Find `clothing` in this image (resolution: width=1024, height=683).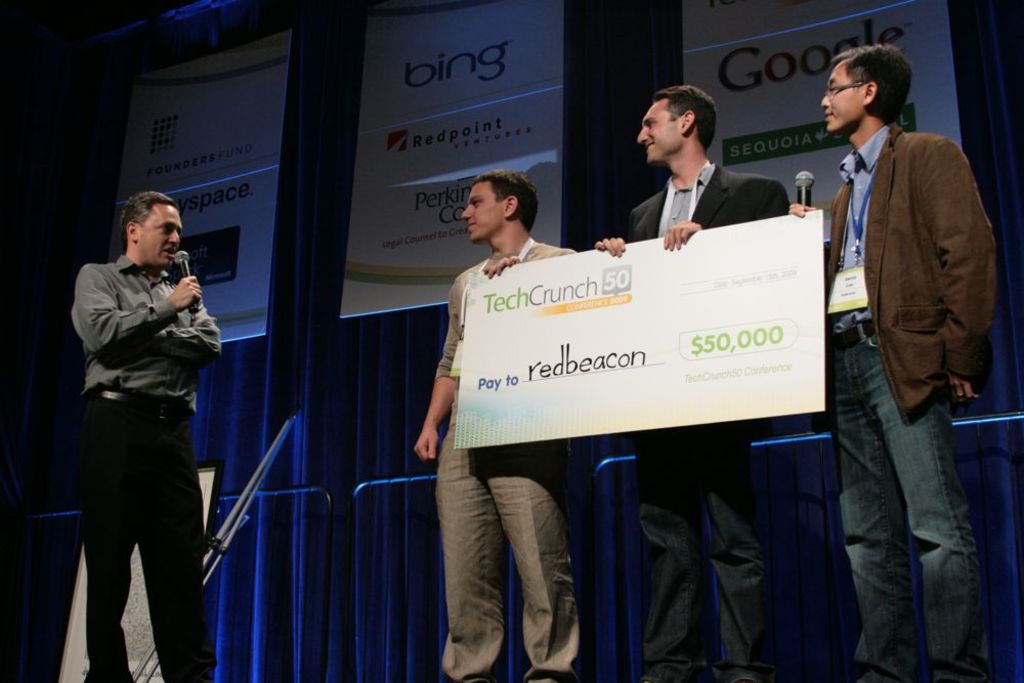
{"left": 59, "top": 195, "right": 222, "bottom": 647}.
